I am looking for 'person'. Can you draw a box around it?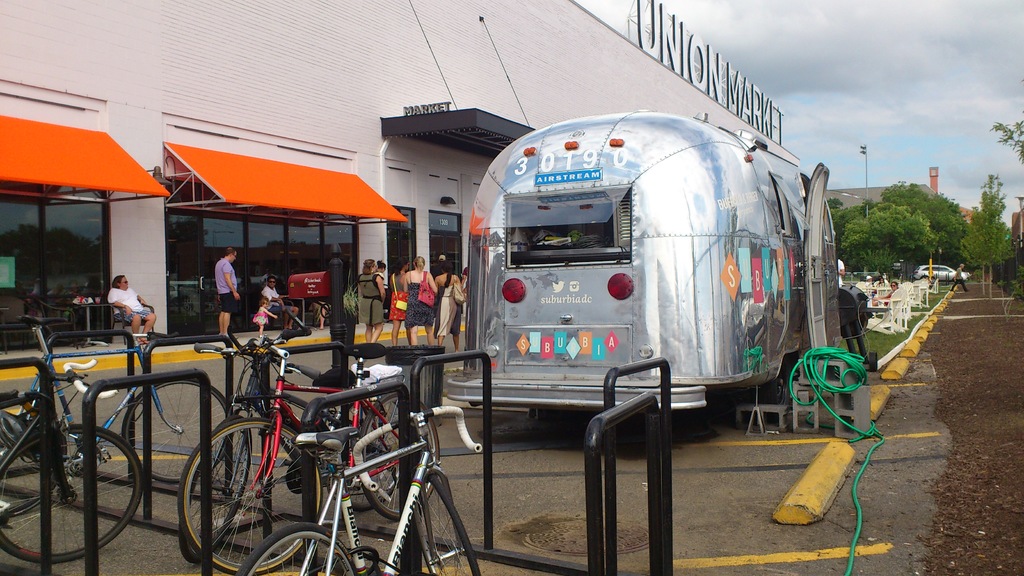
Sure, the bounding box is box(863, 272, 876, 291).
